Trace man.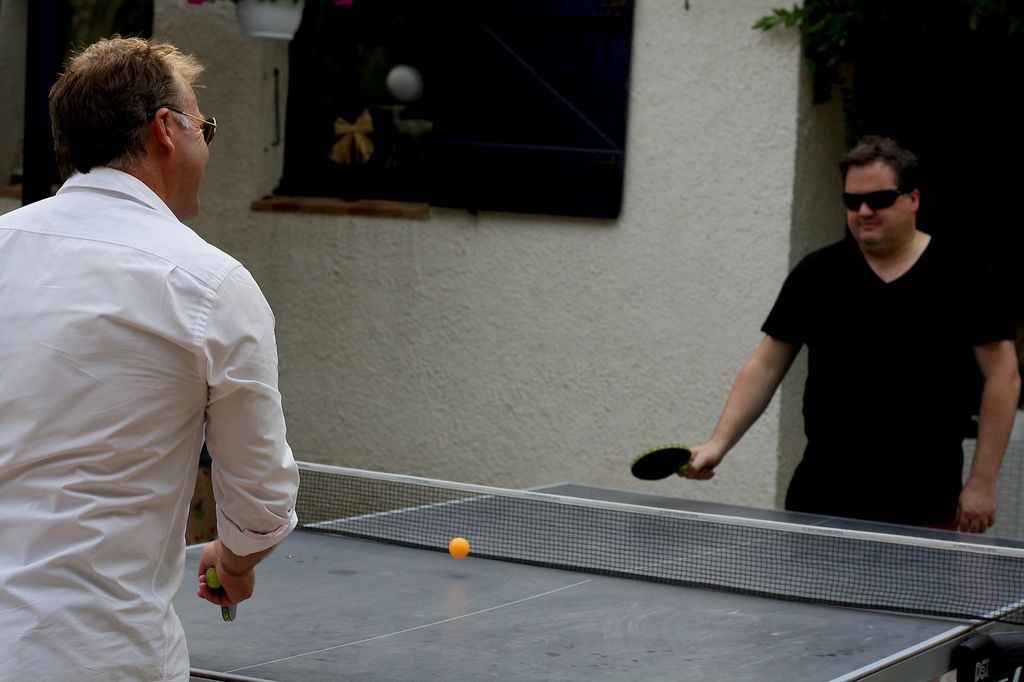
Traced to select_region(12, 11, 305, 679).
